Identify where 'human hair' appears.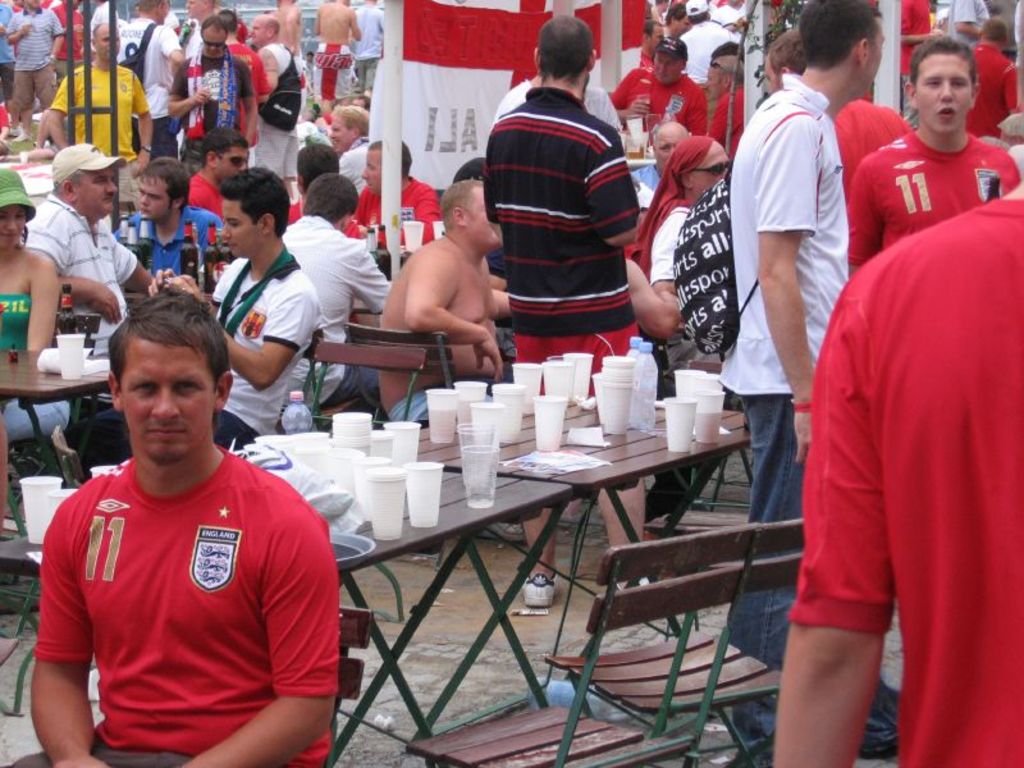
Appears at [330, 101, 372, 137].
